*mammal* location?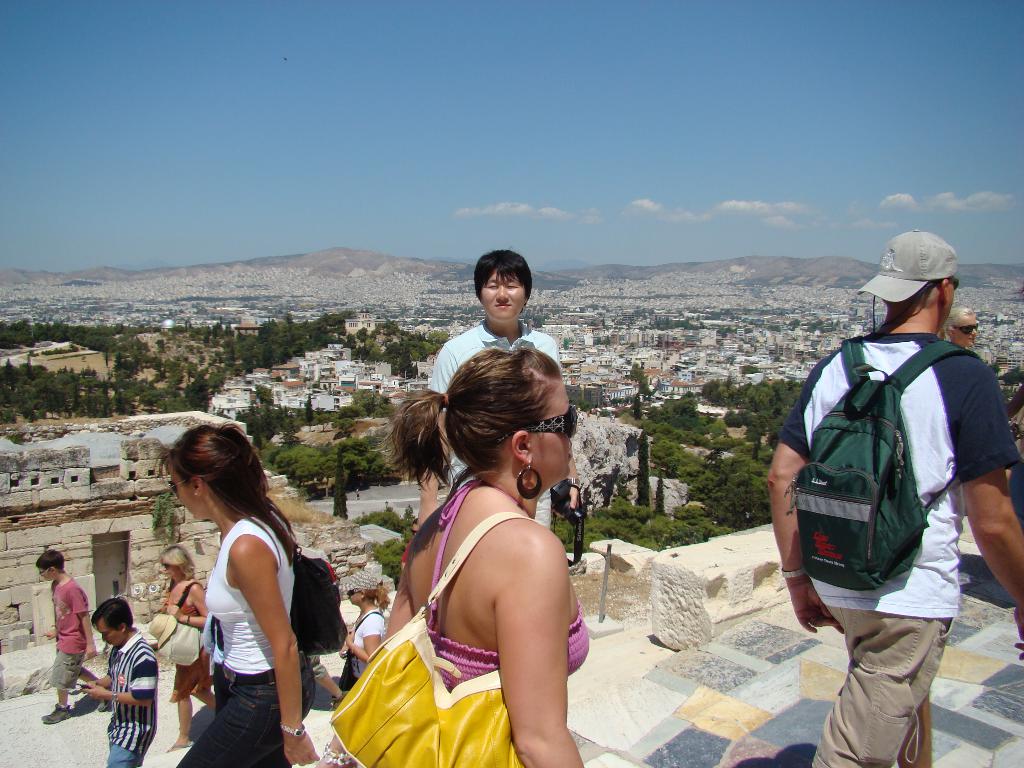
x1=415, y1=246, x2=578, y2=541
